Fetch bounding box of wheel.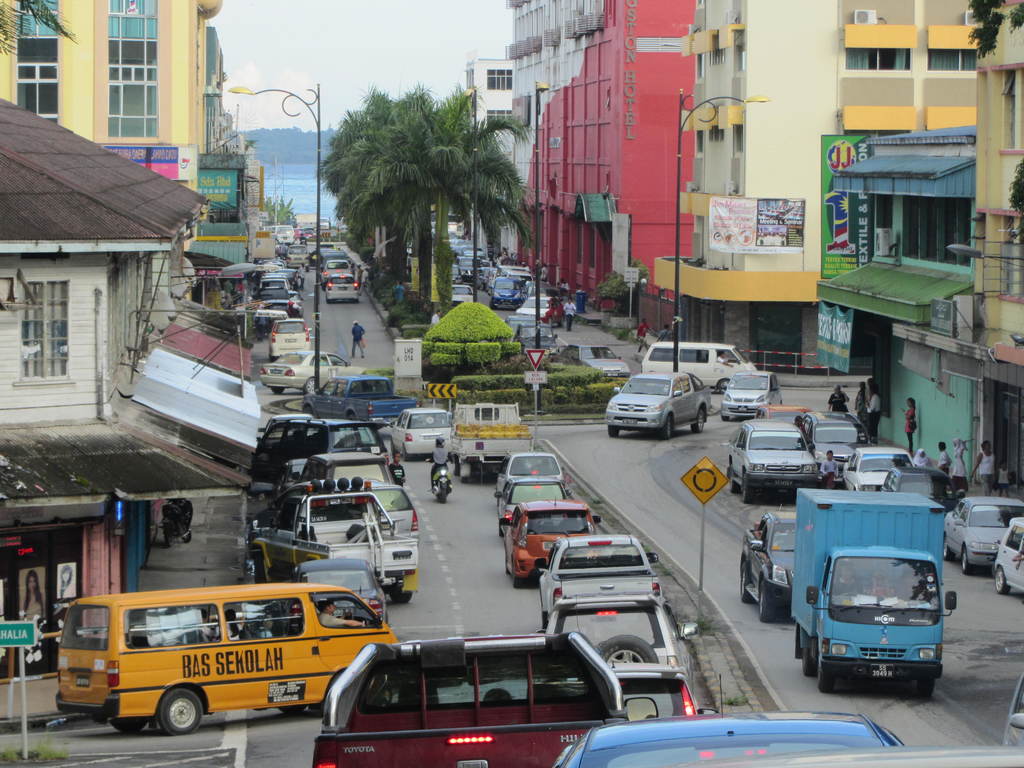
Bbox: x1=717 y1=380 x2=732 y2=393.
